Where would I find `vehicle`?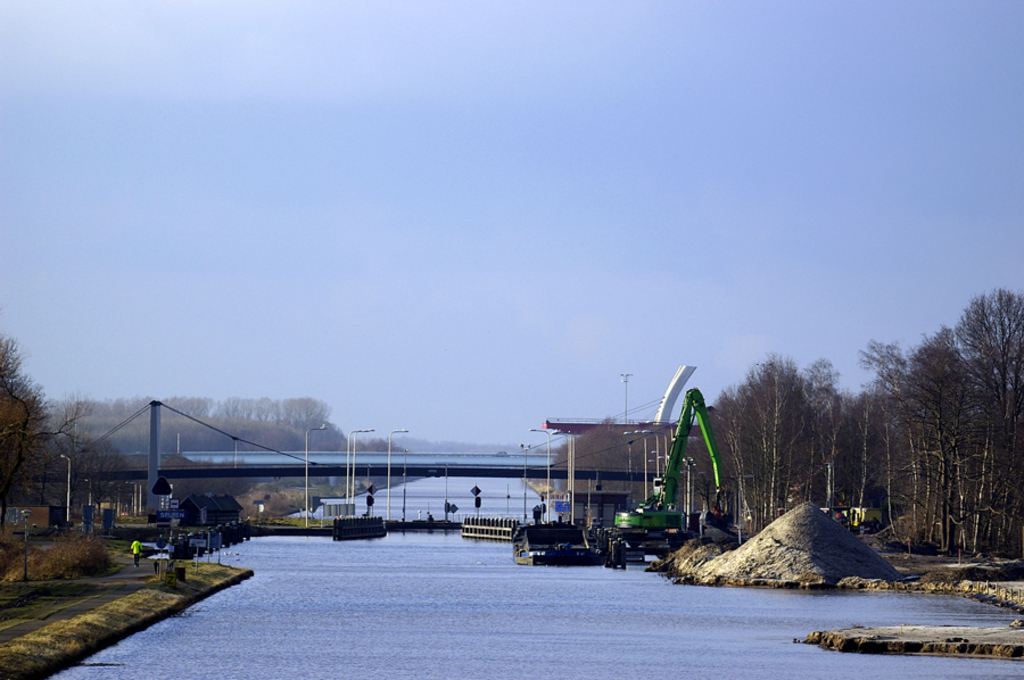
At BBox(601, 387, 733, 566).
